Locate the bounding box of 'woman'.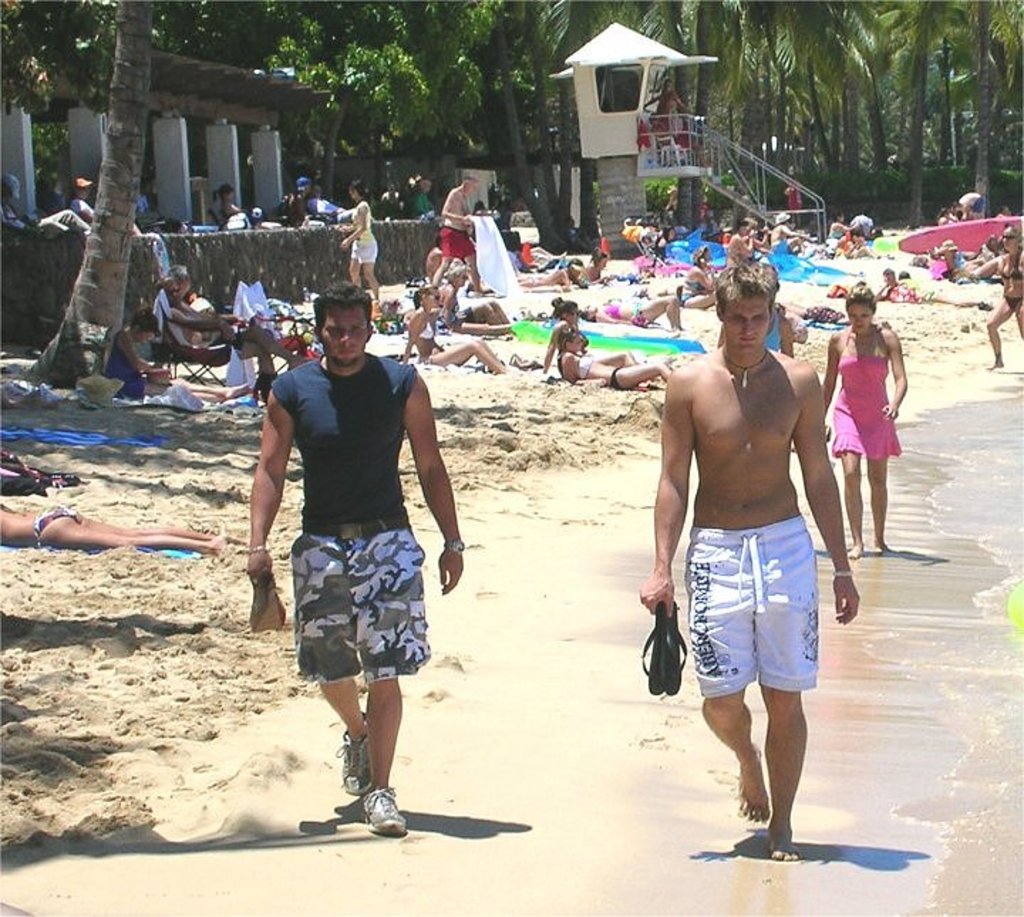
Bounding box: [104,303,253,412].
